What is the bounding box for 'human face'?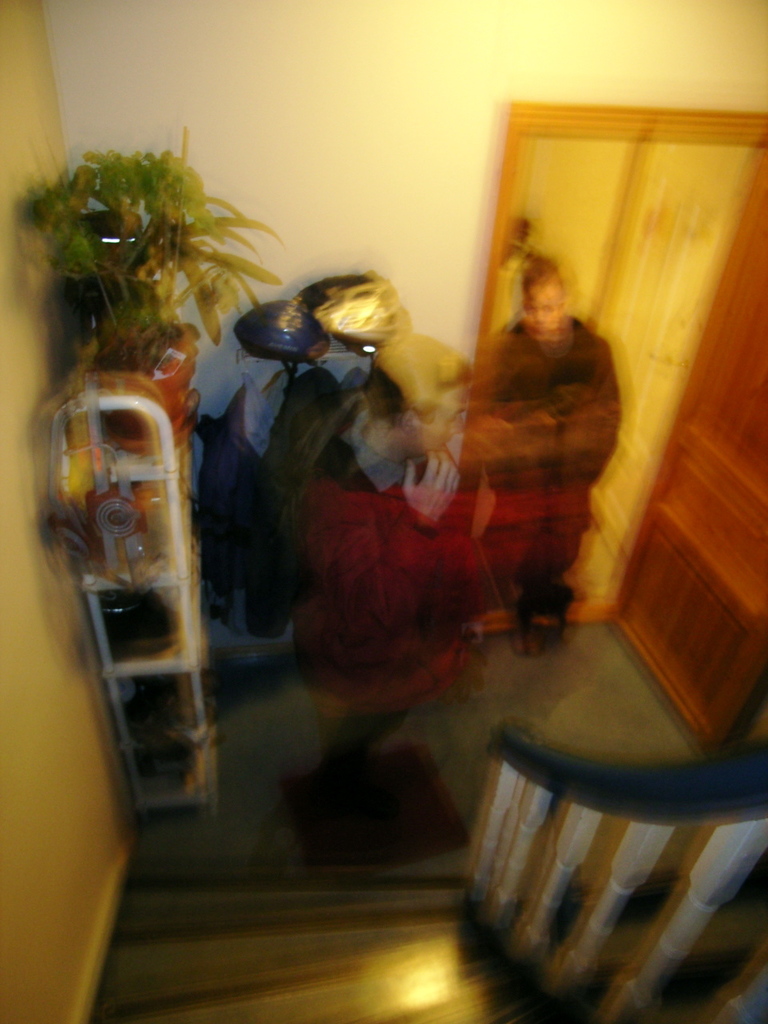
bbox=(519, 281, 566, 342).
